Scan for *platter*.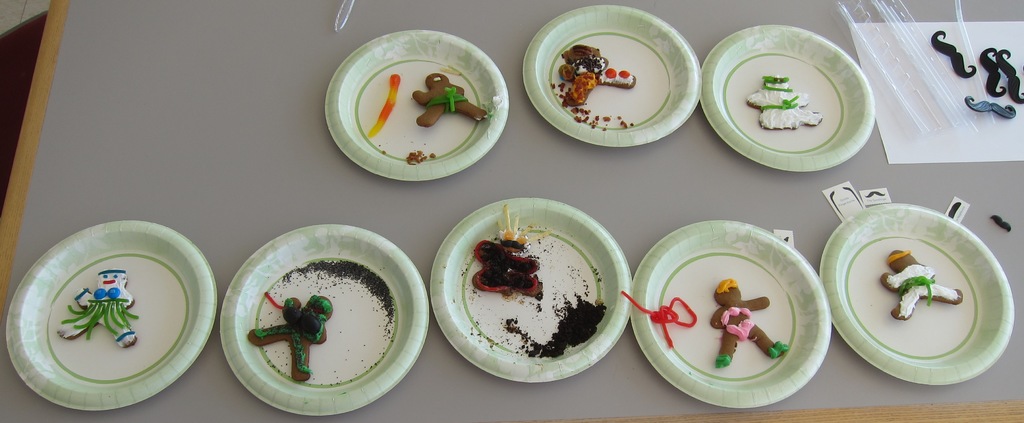
Scan result: <region>218, 219, 428, 415</region>.
